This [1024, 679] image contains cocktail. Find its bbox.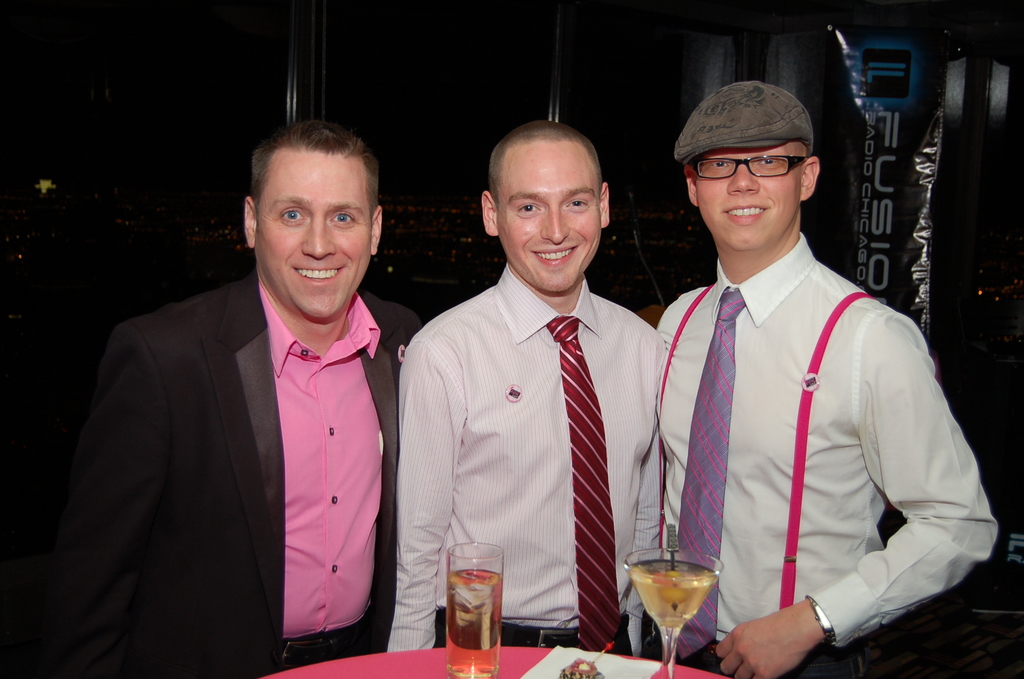
[left=447, top=539, right=506, bottom=678].
